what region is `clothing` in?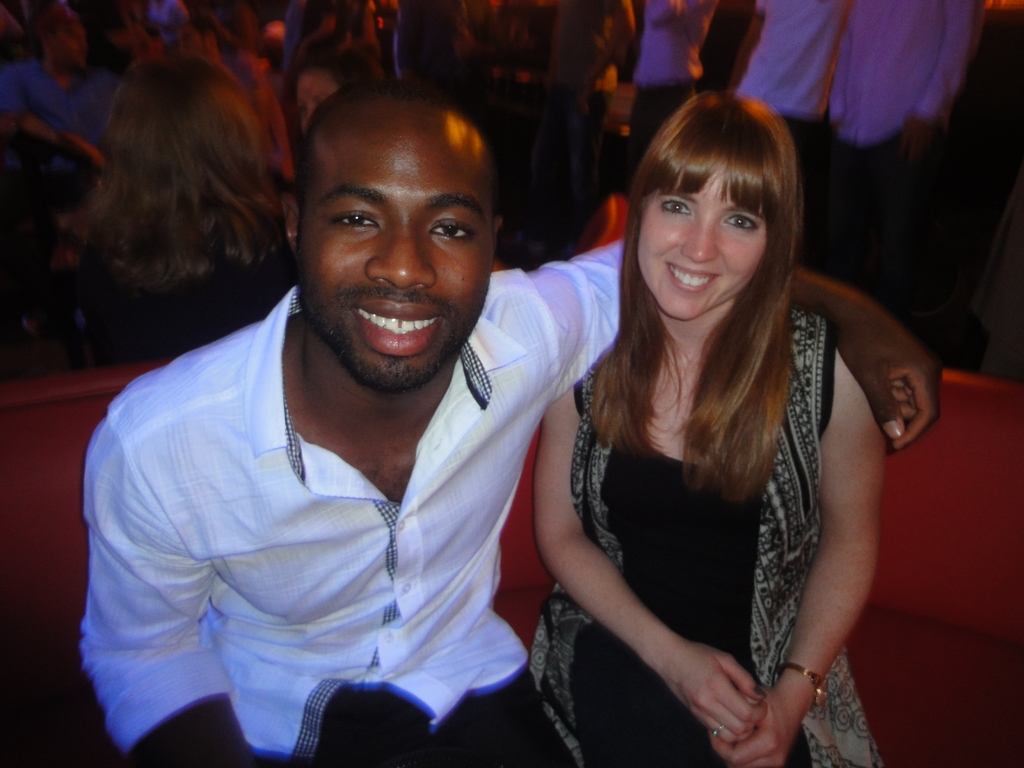
0:58:122:140.
